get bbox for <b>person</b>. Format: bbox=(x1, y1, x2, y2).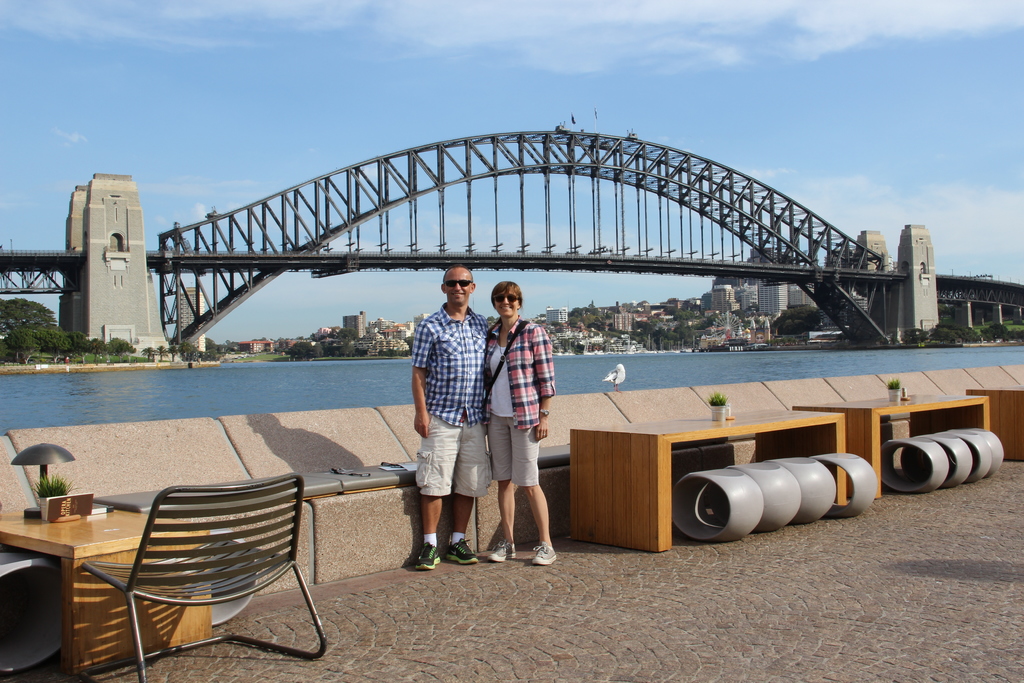
bbox=(412, 258, 490, 574).
